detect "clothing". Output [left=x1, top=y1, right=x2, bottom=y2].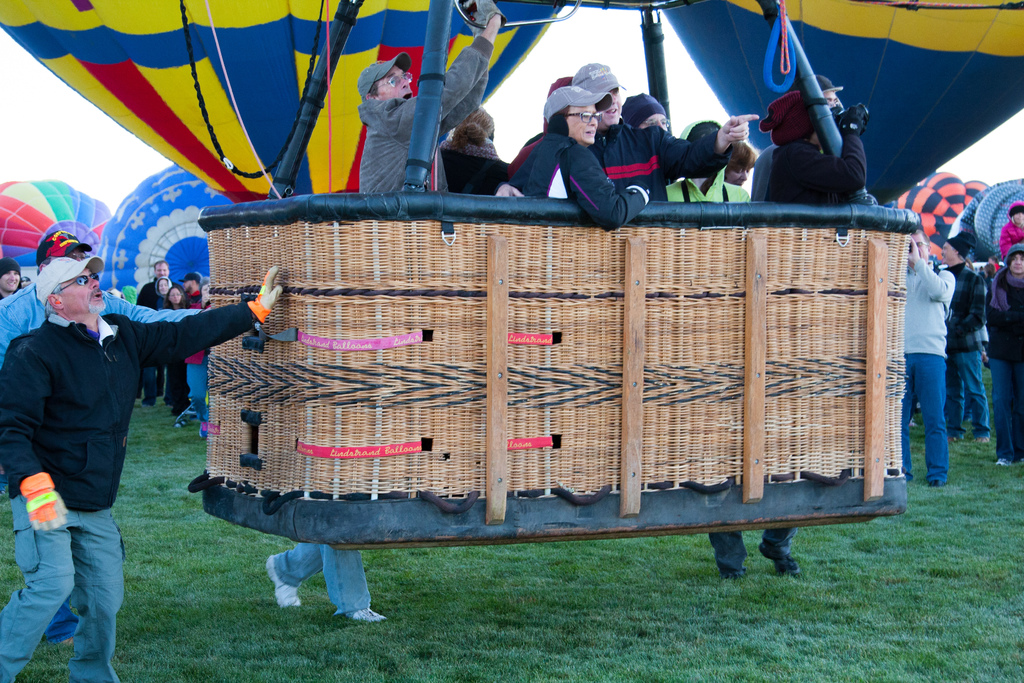
[left=133, top=285, right=164, bottom=386].
